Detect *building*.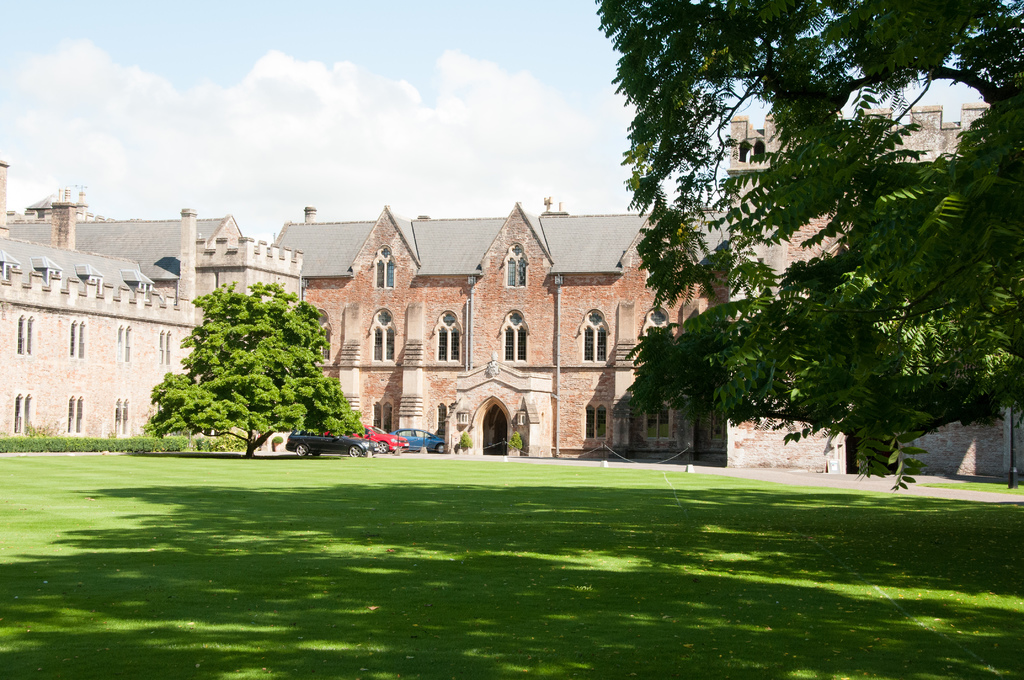
Detected at left=0, top=104, right=1022, bottom=485.
